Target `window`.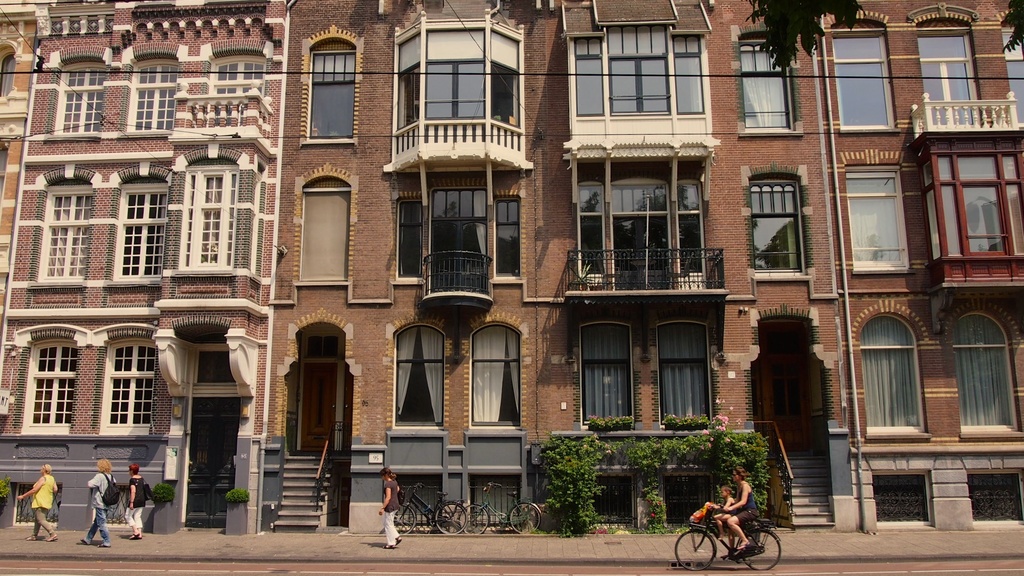
Target region: 424/29/488/121.
